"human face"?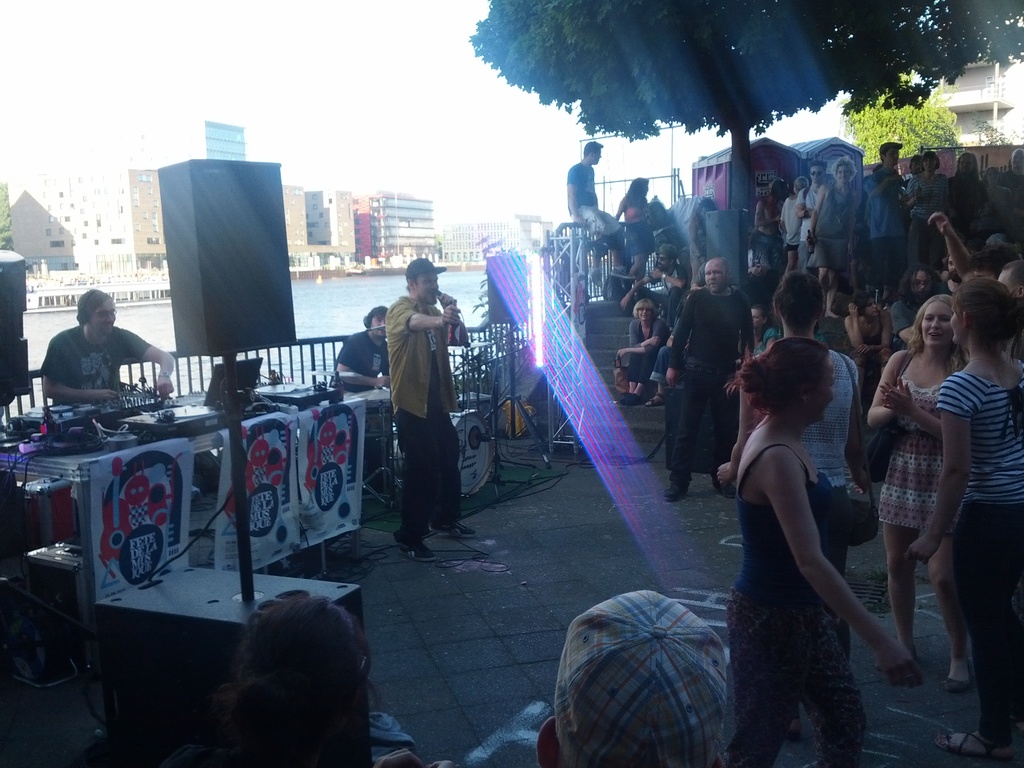
pyautogui.locateOnScreen(885, 148, 900, 164)
